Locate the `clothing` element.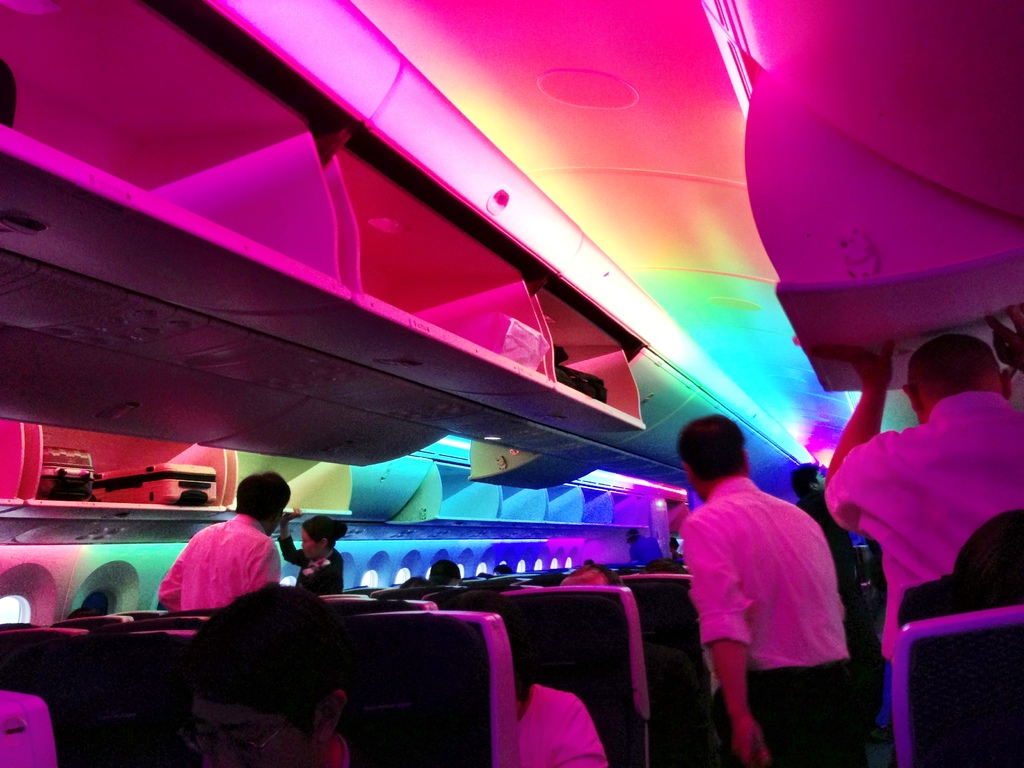
Element bbox: box(168, 527, 275, 628).
